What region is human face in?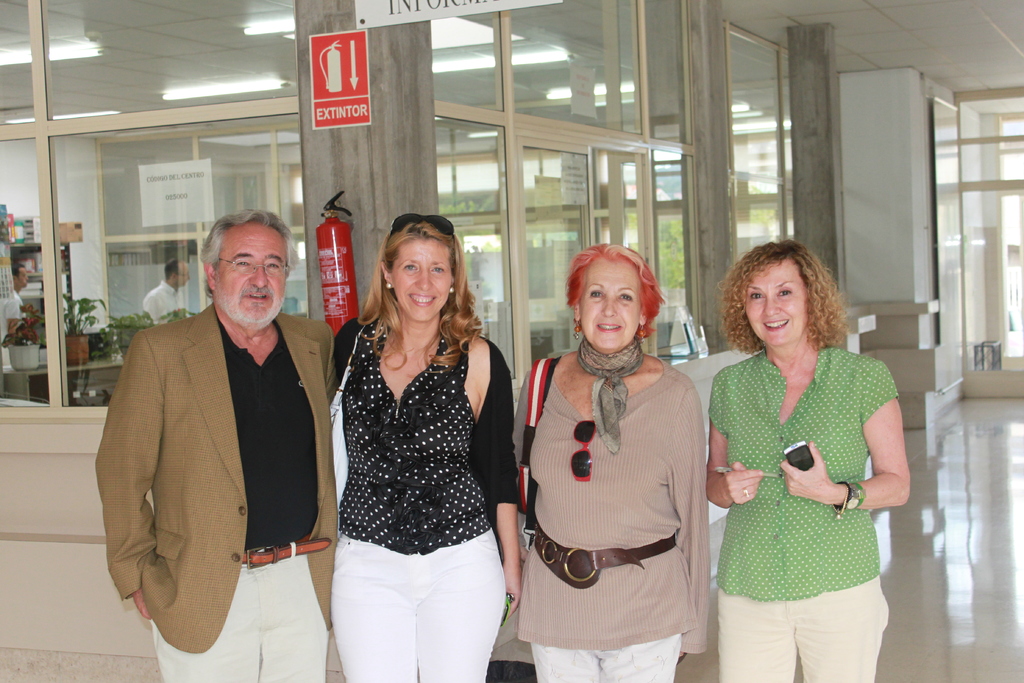
bbox(177, 267, 193, 293).
